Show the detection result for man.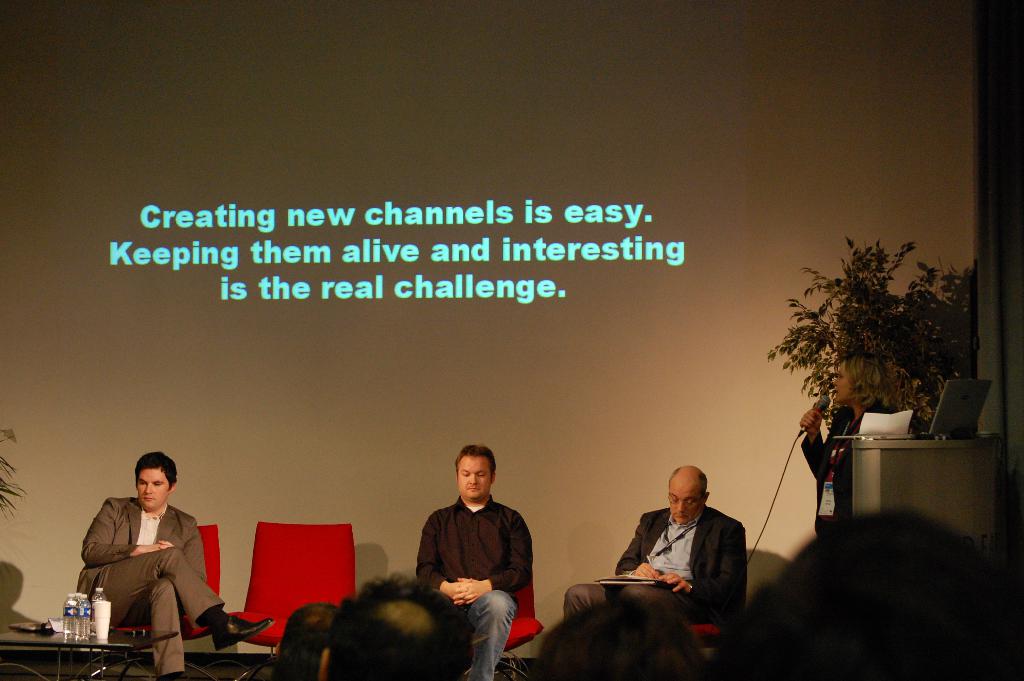
bbox=(402, 452, 546, 650).
